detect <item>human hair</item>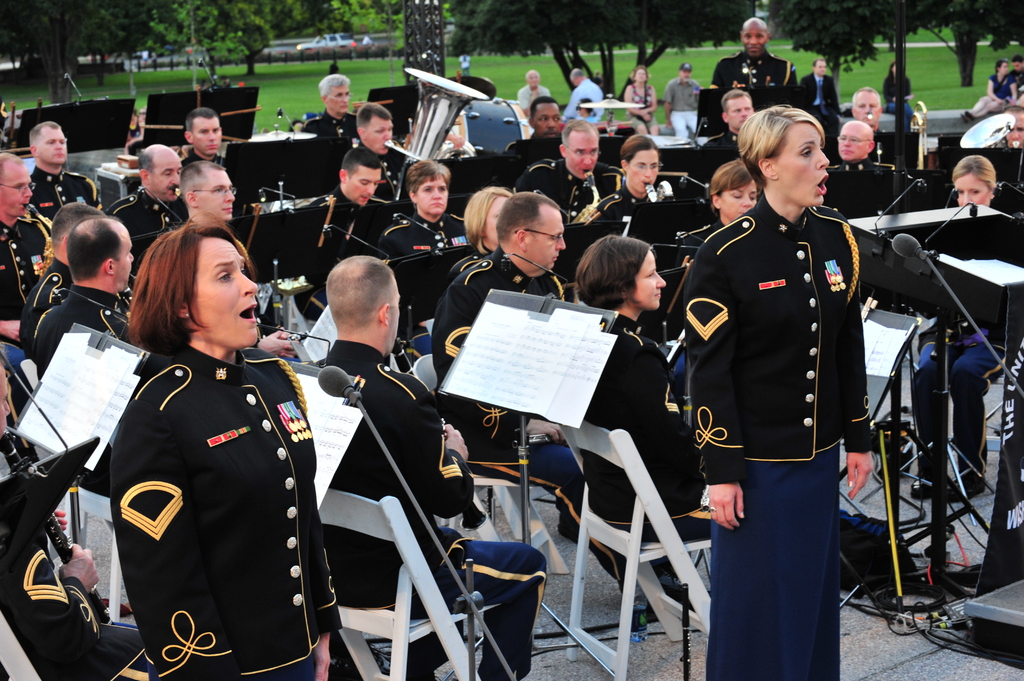
l=49, t=198, r=104, b=251
